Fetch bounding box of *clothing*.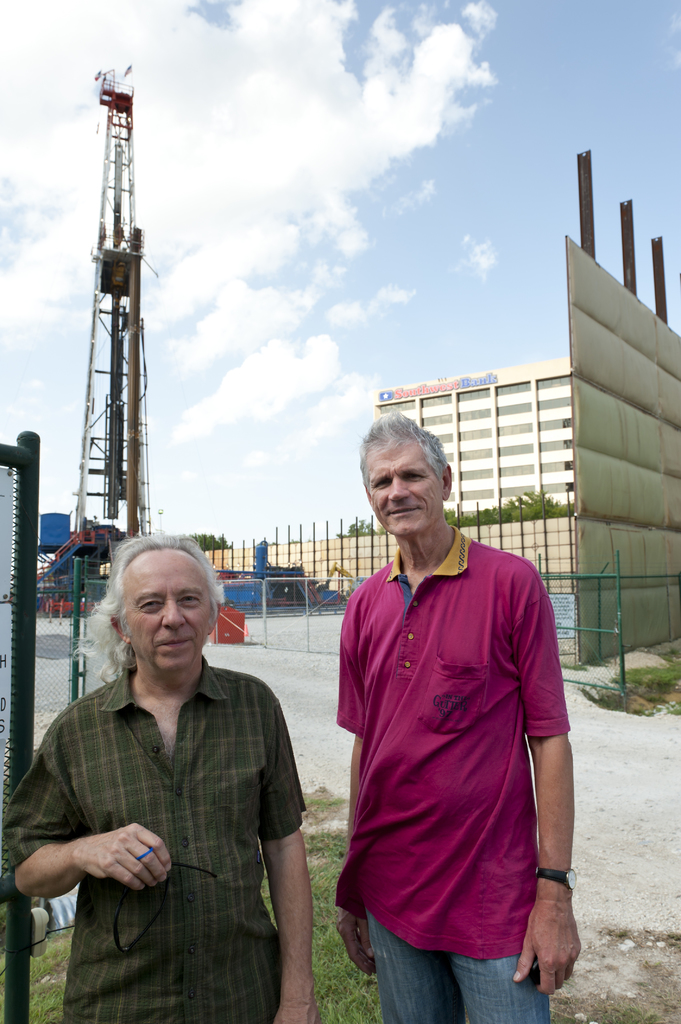
Bbox: select_region(323, 508, 568, 996).
